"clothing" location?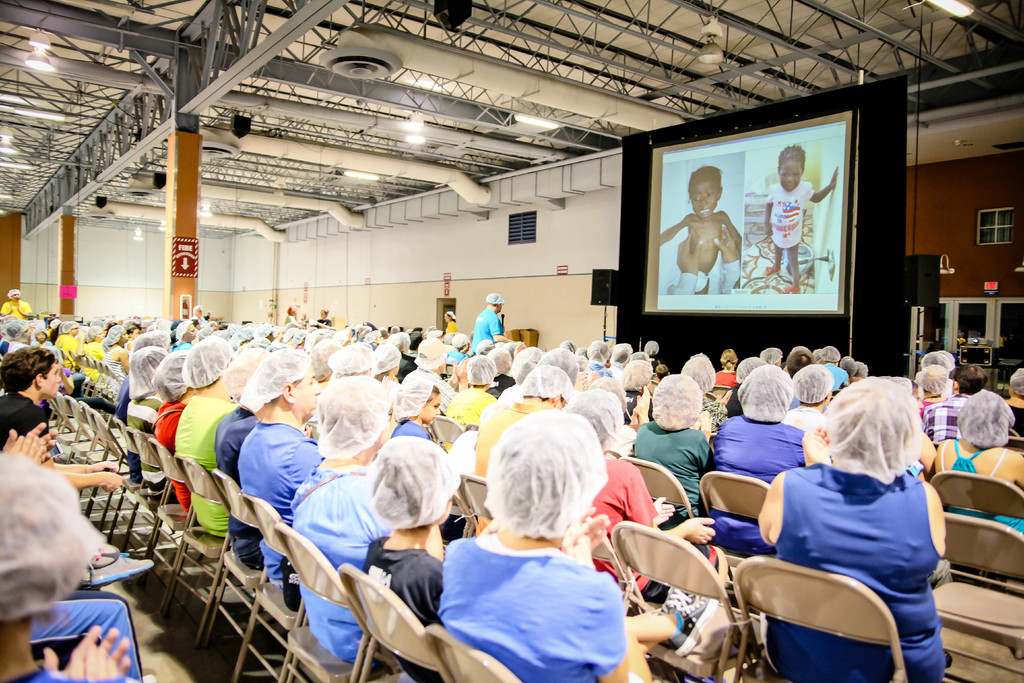
bbox=(948, 440, 1023, 540)
